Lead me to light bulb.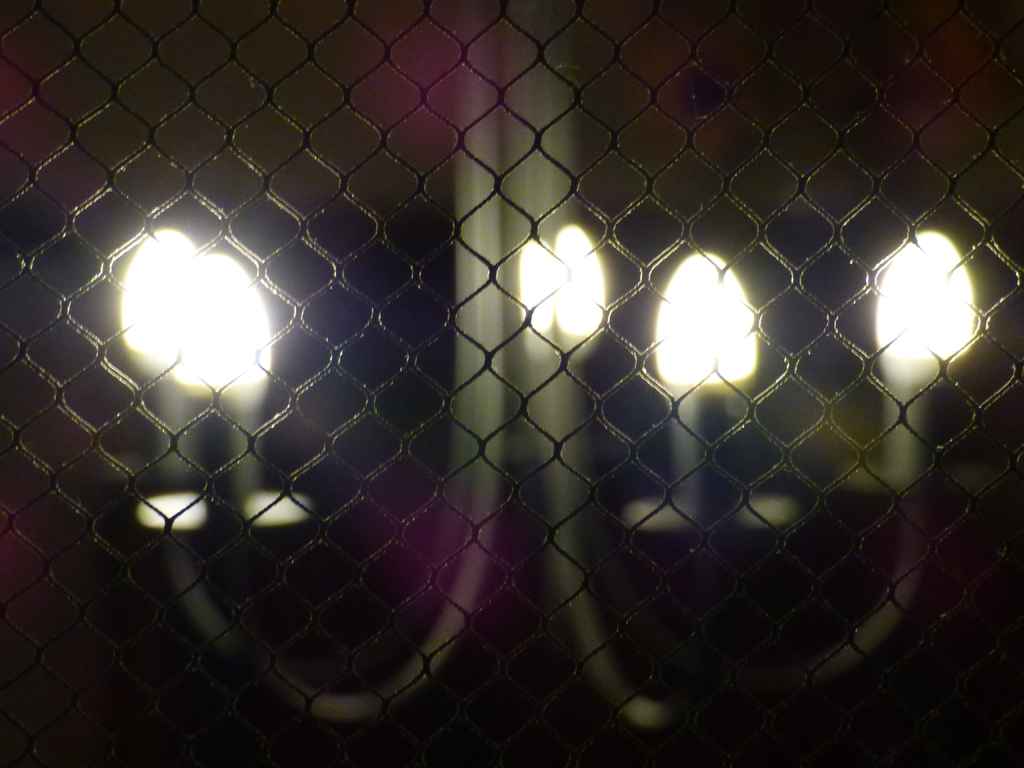
Lead to x1=879, y1=227, x2=975, y2=381.
